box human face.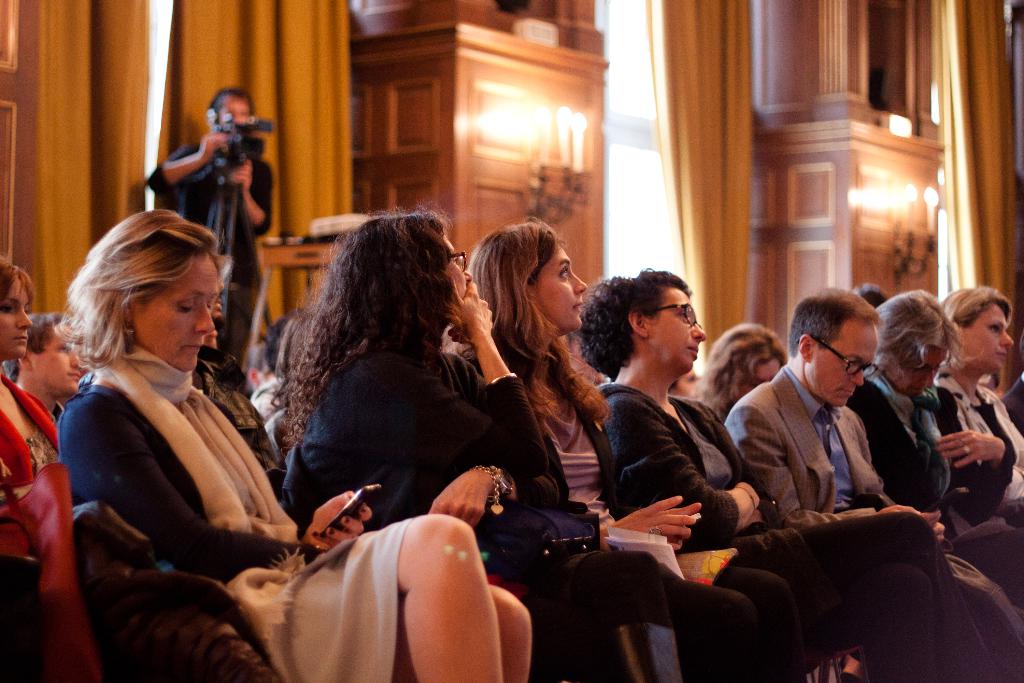
detection(897, 350, 945, 396).
